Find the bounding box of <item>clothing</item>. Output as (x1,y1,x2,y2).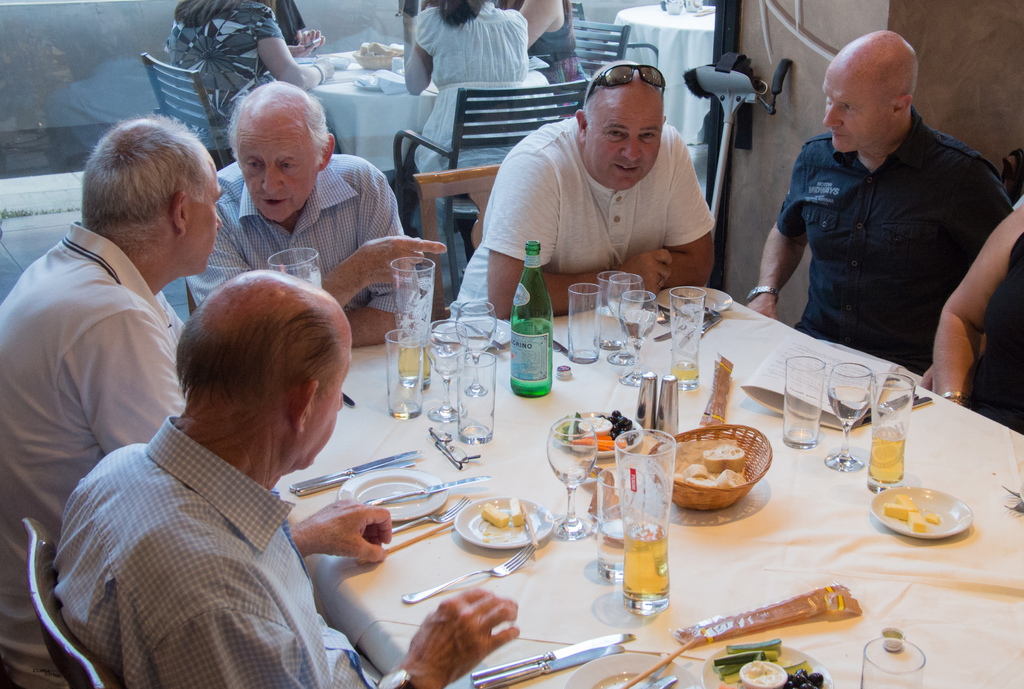
(451,113,719,320).
